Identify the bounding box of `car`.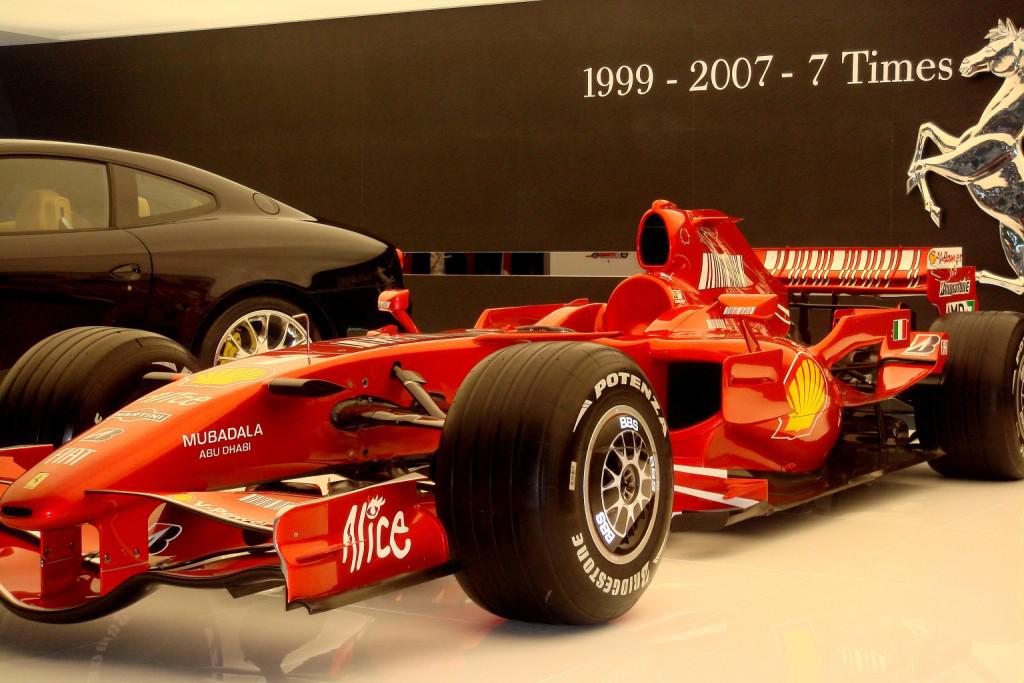
x1=0 y1=198 x2=1023 y2=622.
